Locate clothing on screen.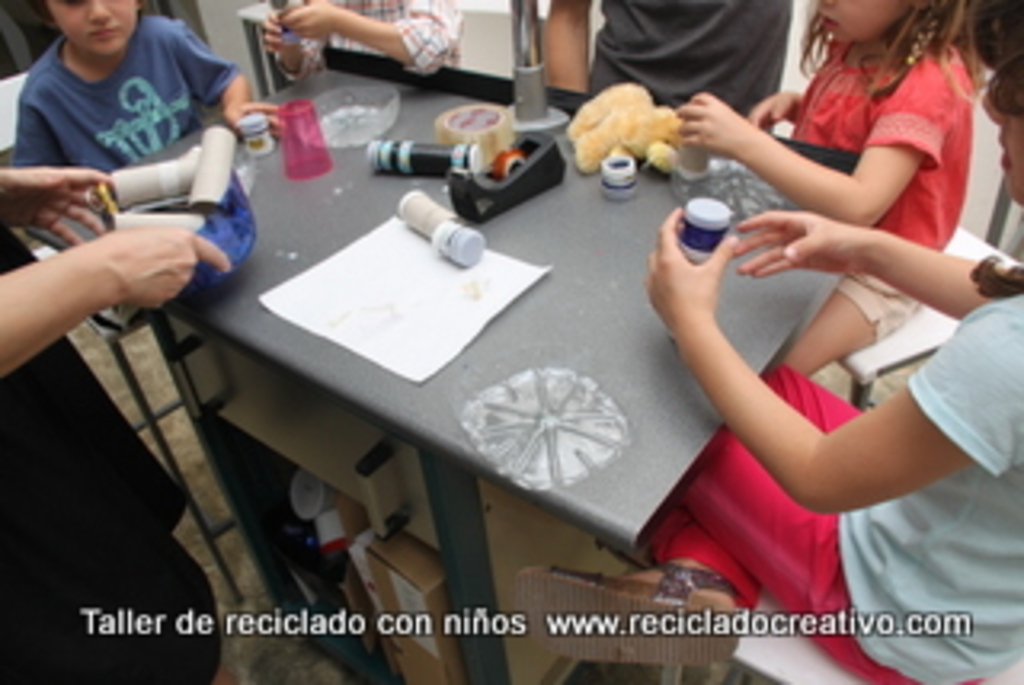
On screen at 6 10 234 192.
